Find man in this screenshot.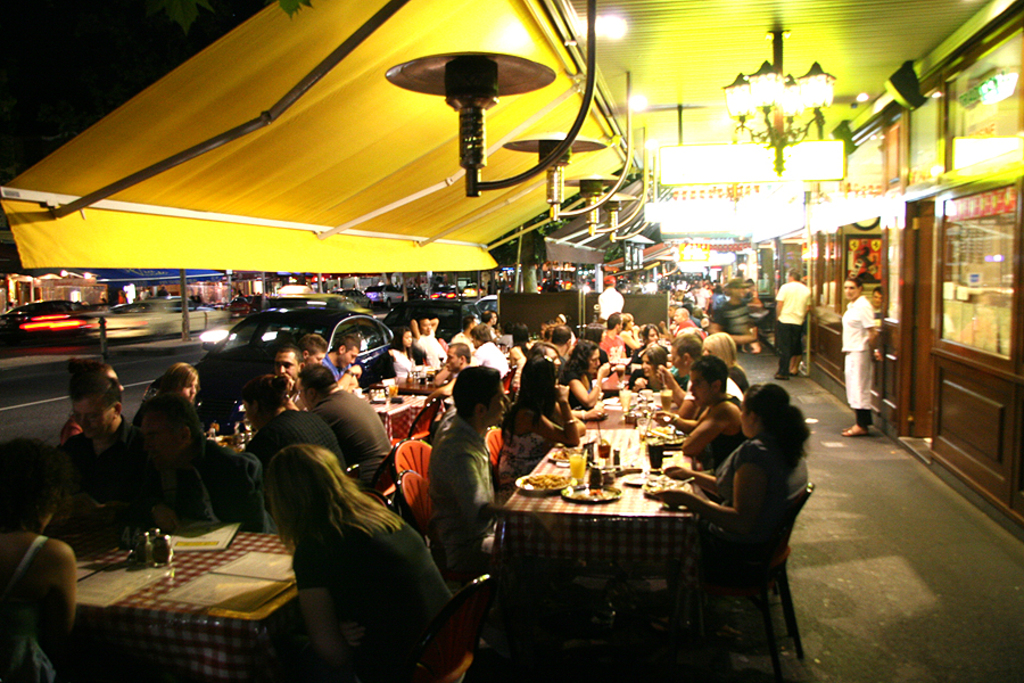
The bounding box for man is rect(49, 372, 147, 507).
